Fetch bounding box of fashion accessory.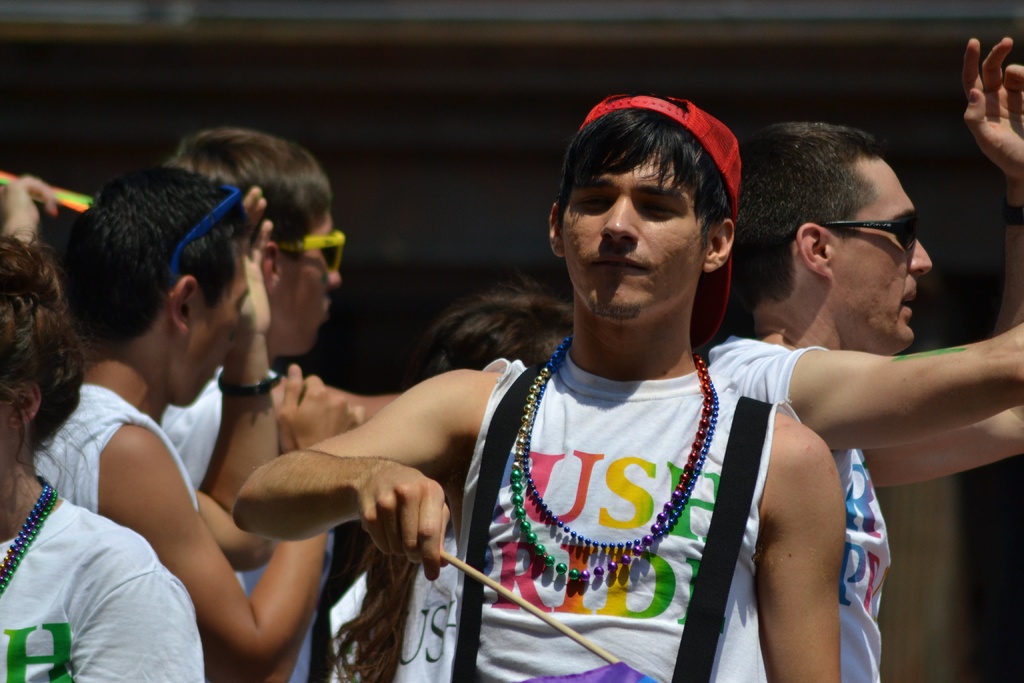
Bbox: (left=0, top=481, right=74, bottom=597).
